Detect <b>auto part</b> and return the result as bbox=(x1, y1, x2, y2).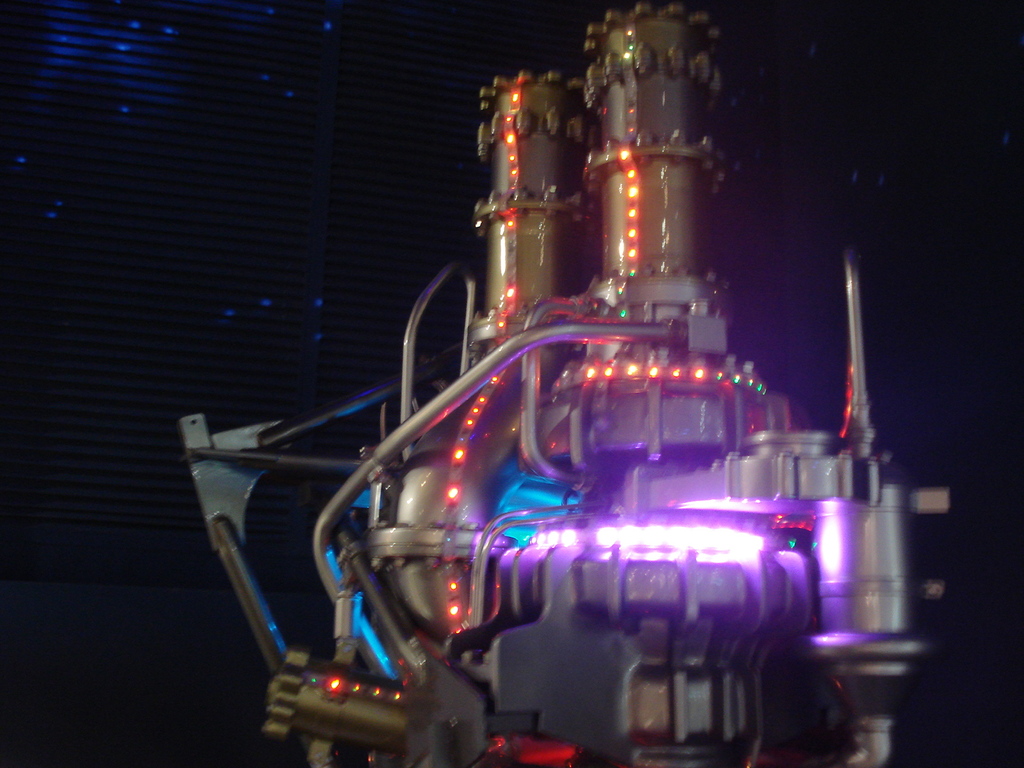
bbox=(180, 0, 957, 767).
